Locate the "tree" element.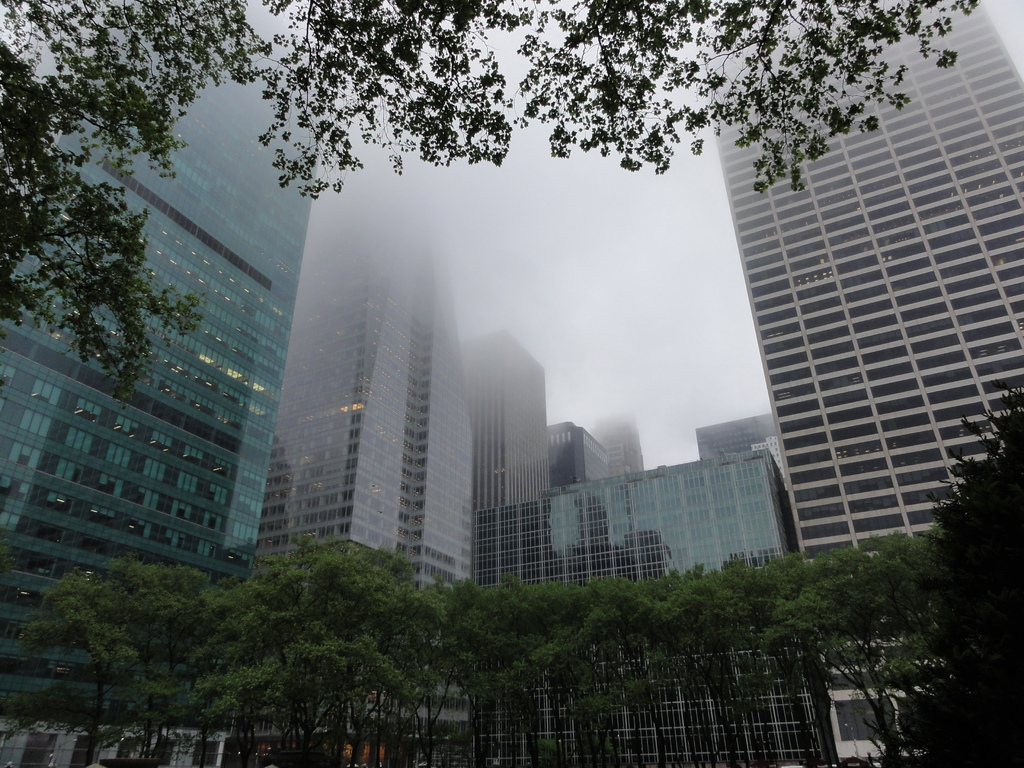
Element bbox: [x1=7, y1=559, x2=221, y2=764].
